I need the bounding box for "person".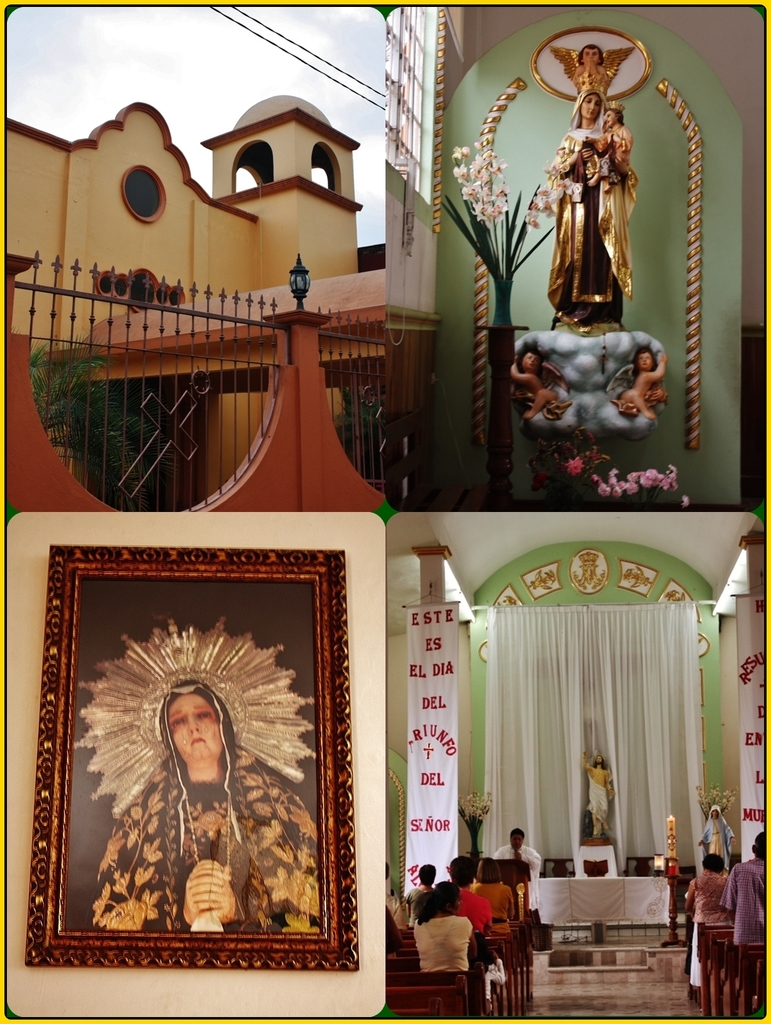
Here it is: [489,824,544,871].
